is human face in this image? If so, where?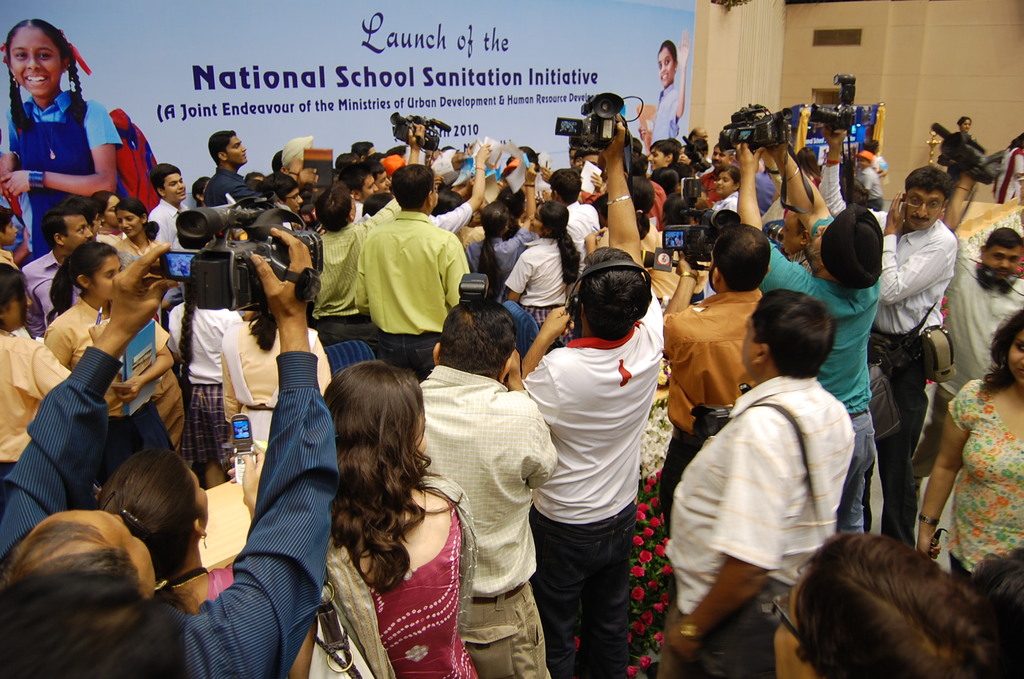
Yes, at pyautogui.locateOnScreen(122, 208, 143, 235).
